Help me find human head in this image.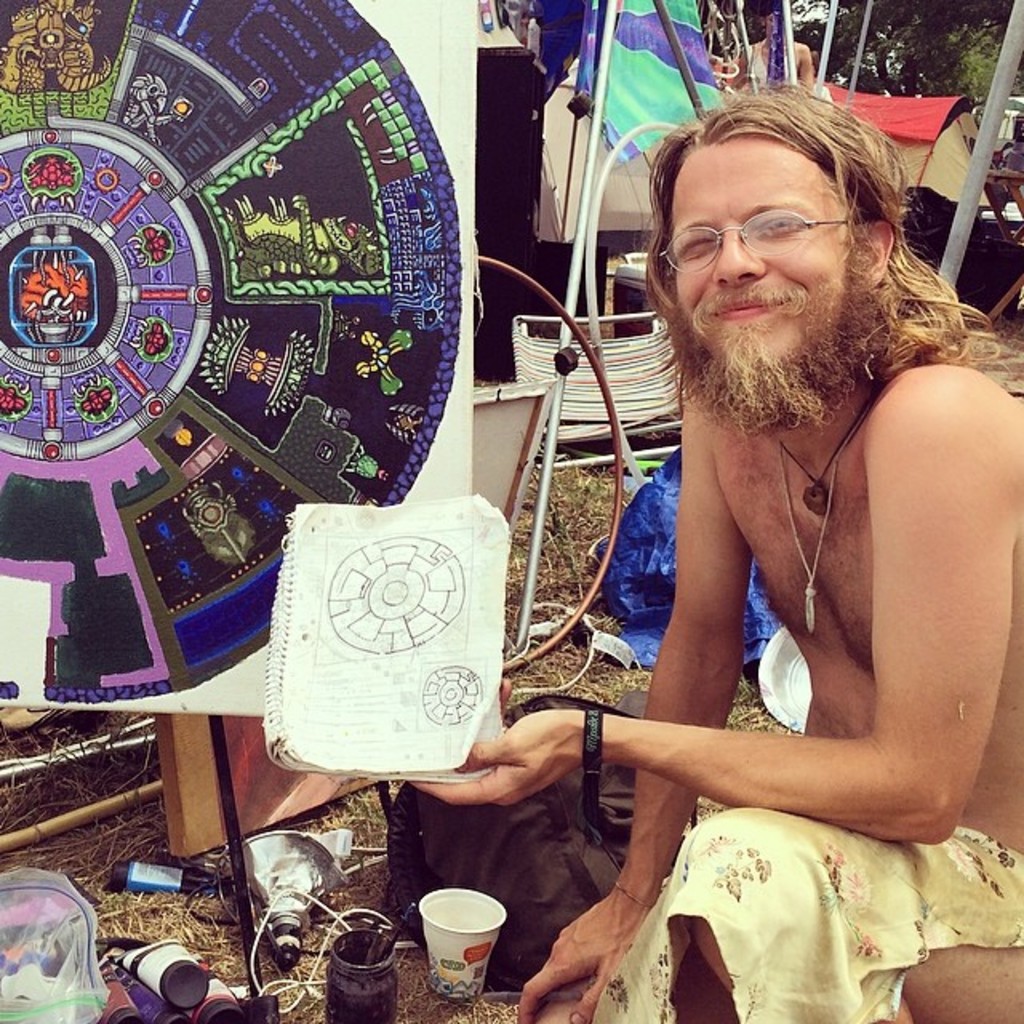
Found it: select_region(635, 90, 970, 414).
